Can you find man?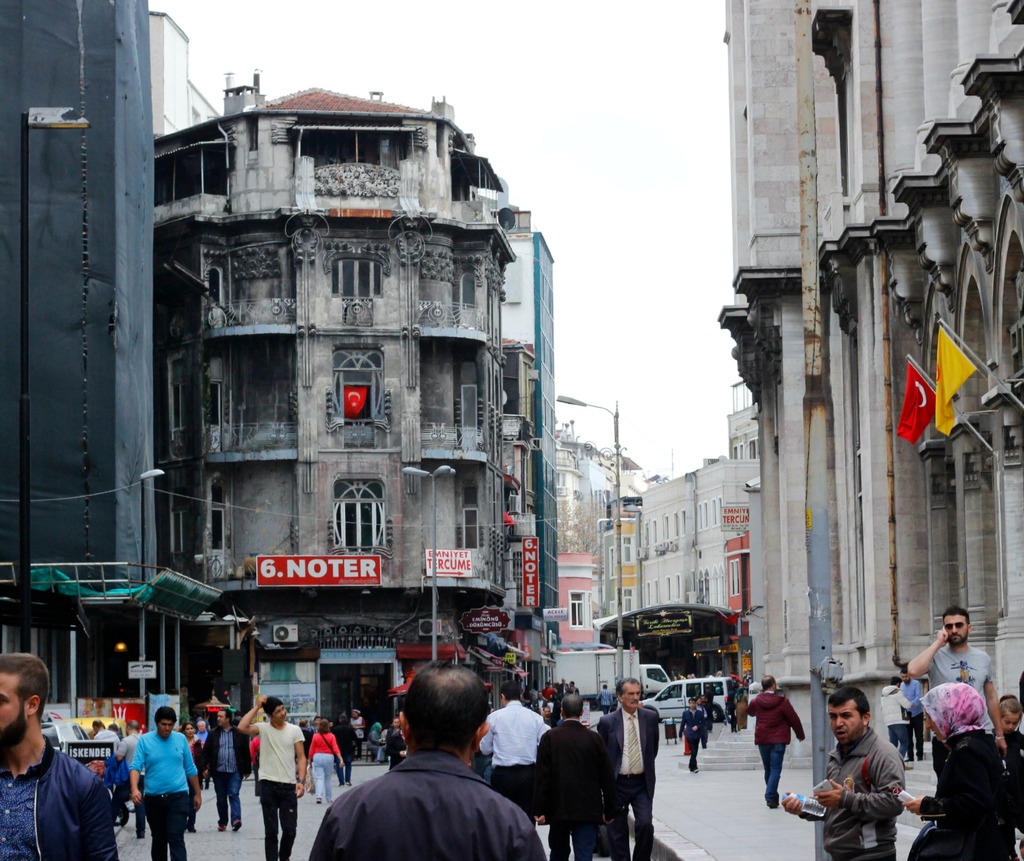
Yes, bounding box: detection(389, 717, 404, 738).
